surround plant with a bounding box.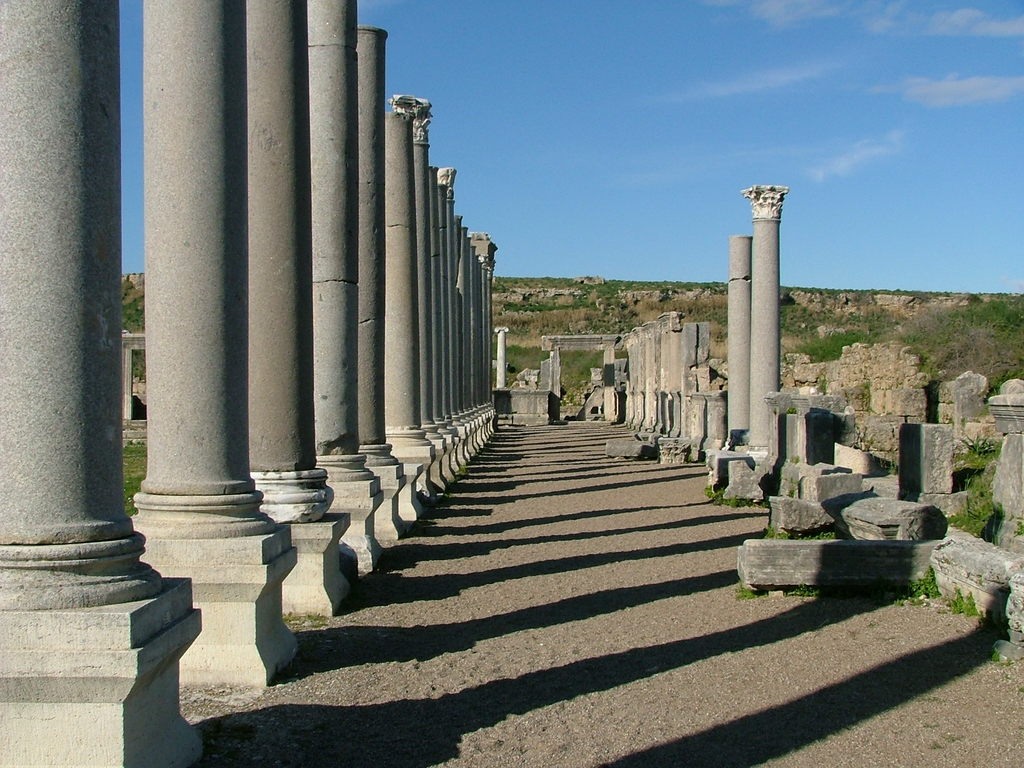
Rect(789, 404, 798, 420).
